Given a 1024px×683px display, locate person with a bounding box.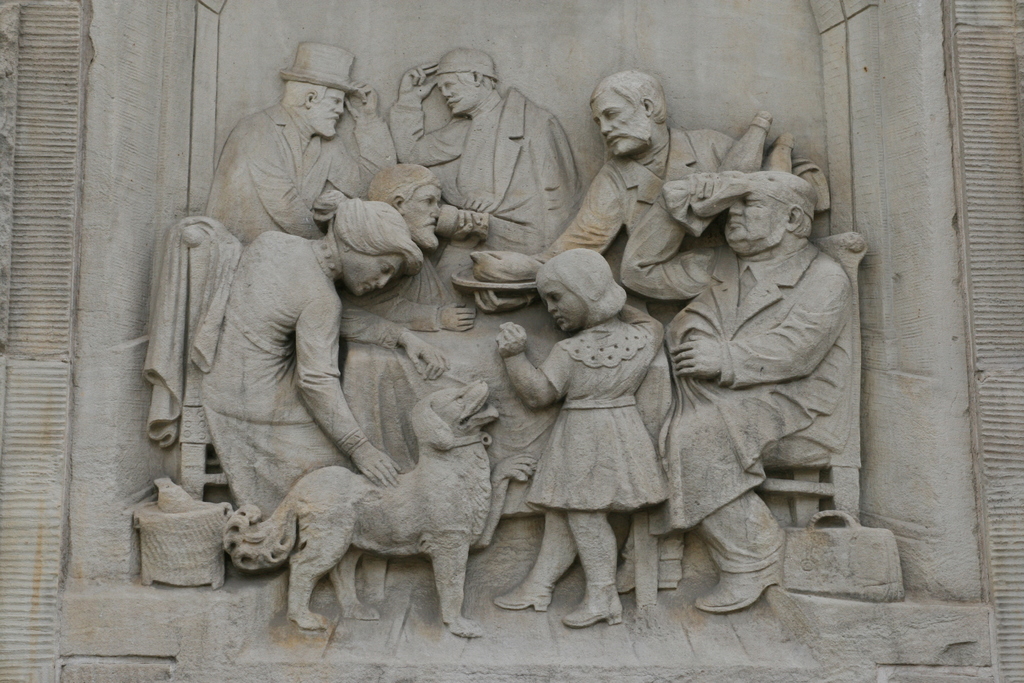
Located: left=389, top=54, right=584, bottom=322.
